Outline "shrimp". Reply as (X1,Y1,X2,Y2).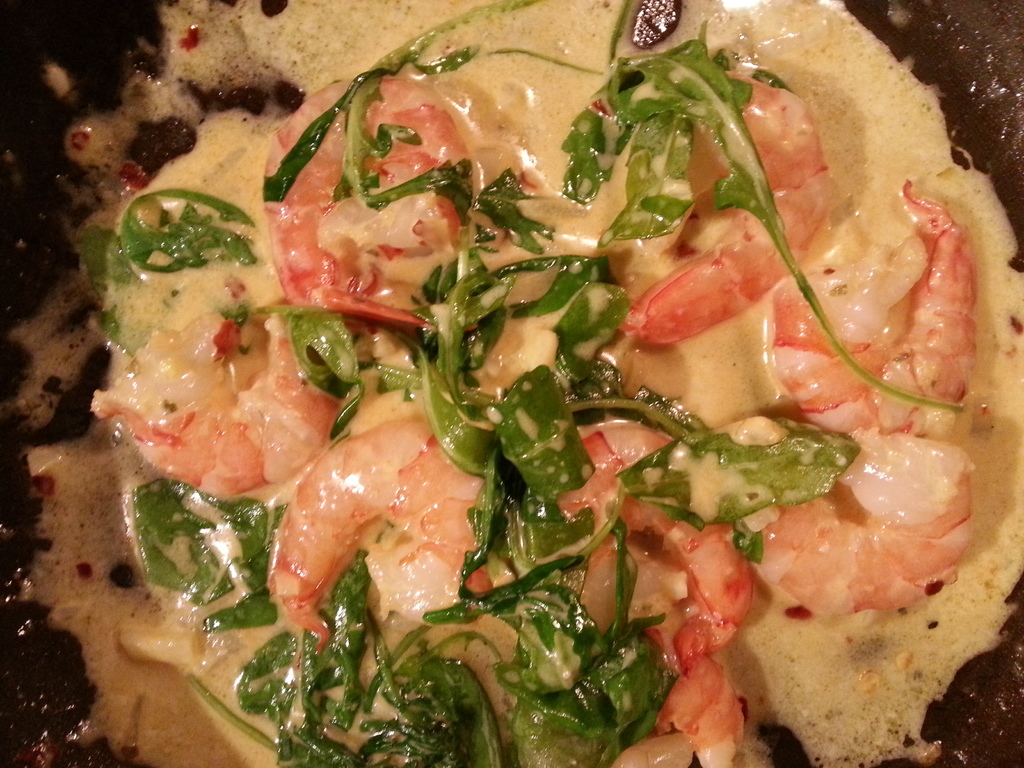
(770,172,979,442).
